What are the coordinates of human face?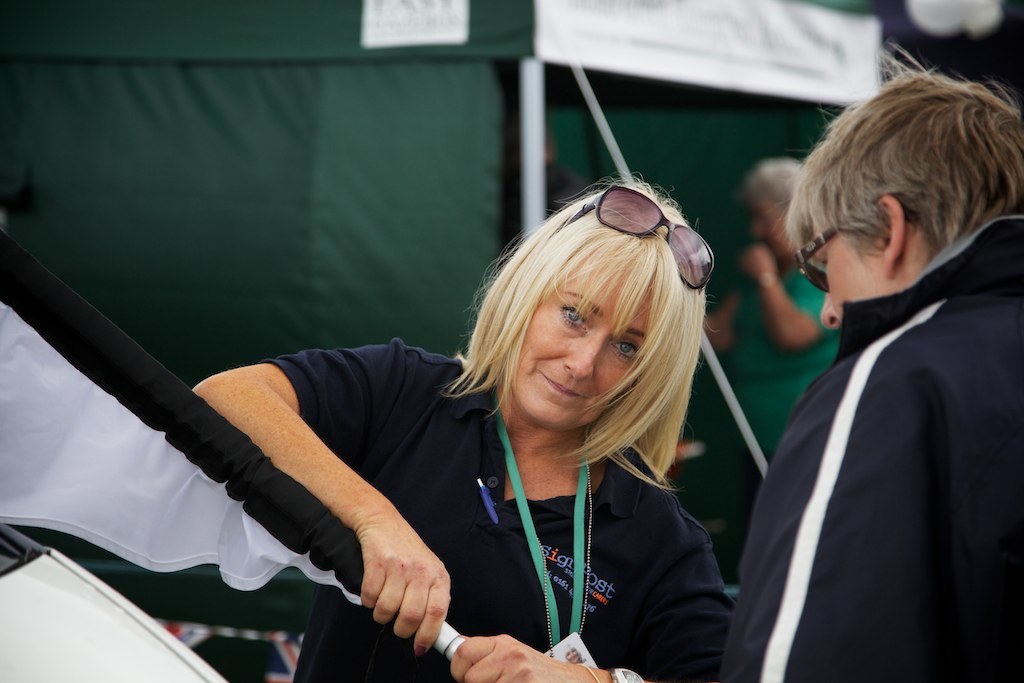
detection(811, 224, 883, 329).
